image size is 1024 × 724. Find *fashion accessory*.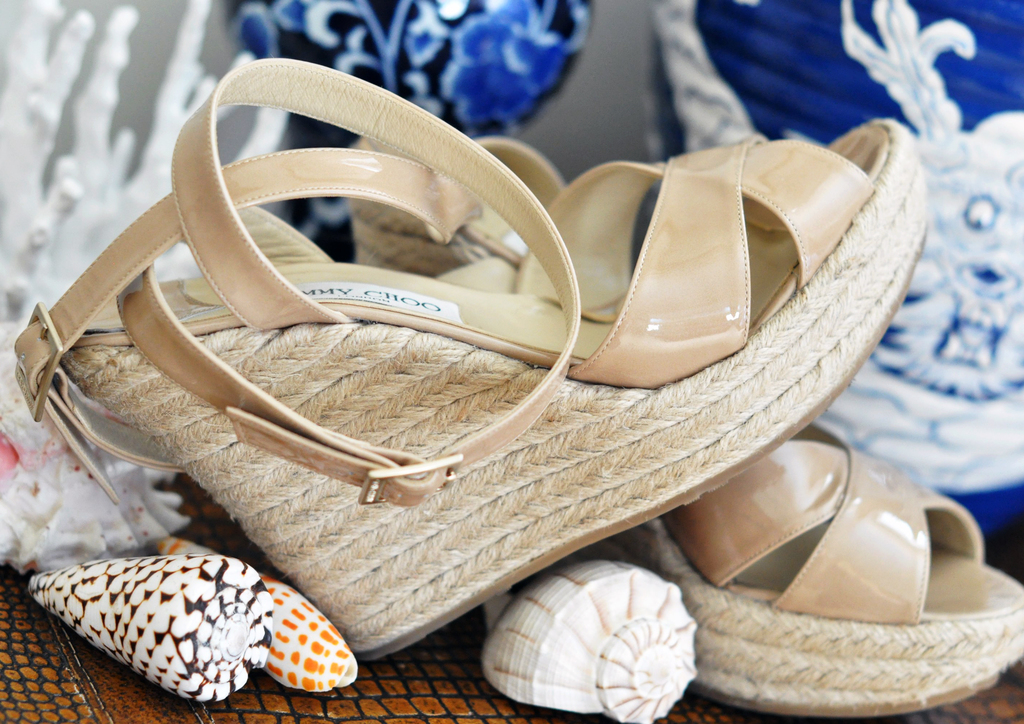
bbox=[448, 416, 1023, 723].
